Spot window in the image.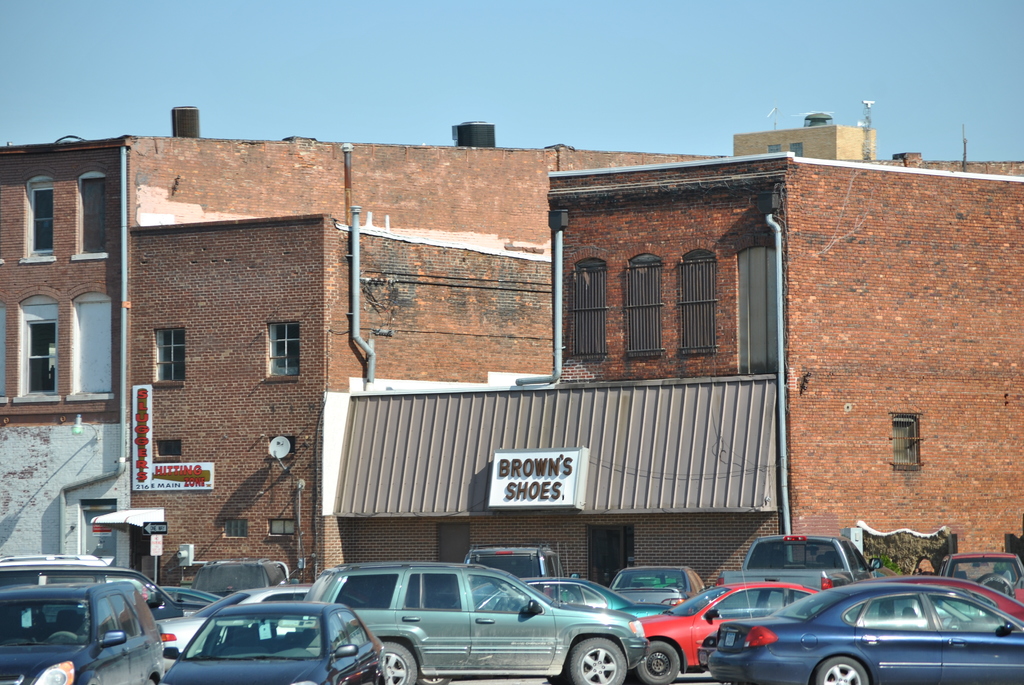
window found at BBox(845, 592, 932, 632).
